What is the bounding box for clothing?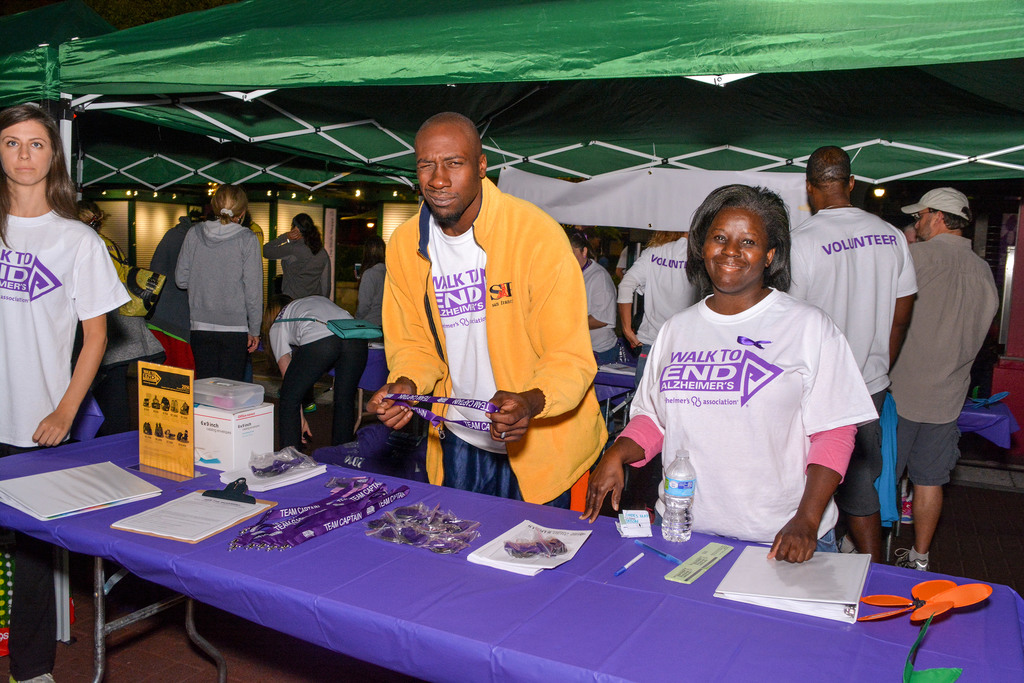
265, 295, 369, 454.
